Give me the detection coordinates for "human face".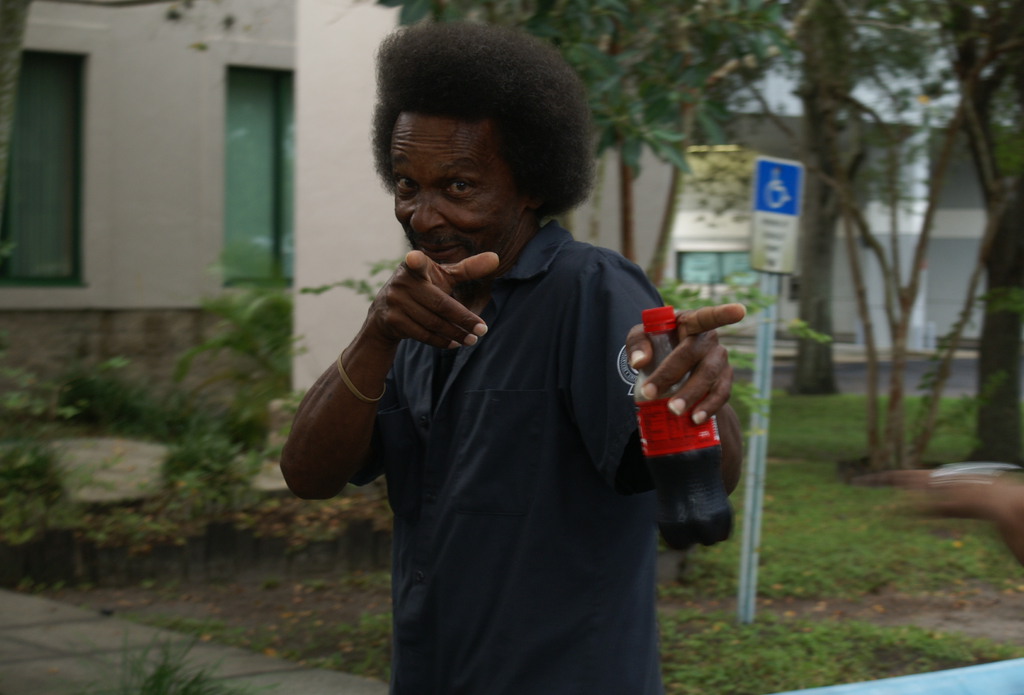
[x1=390, y1=116, x2=526, y2=258].
